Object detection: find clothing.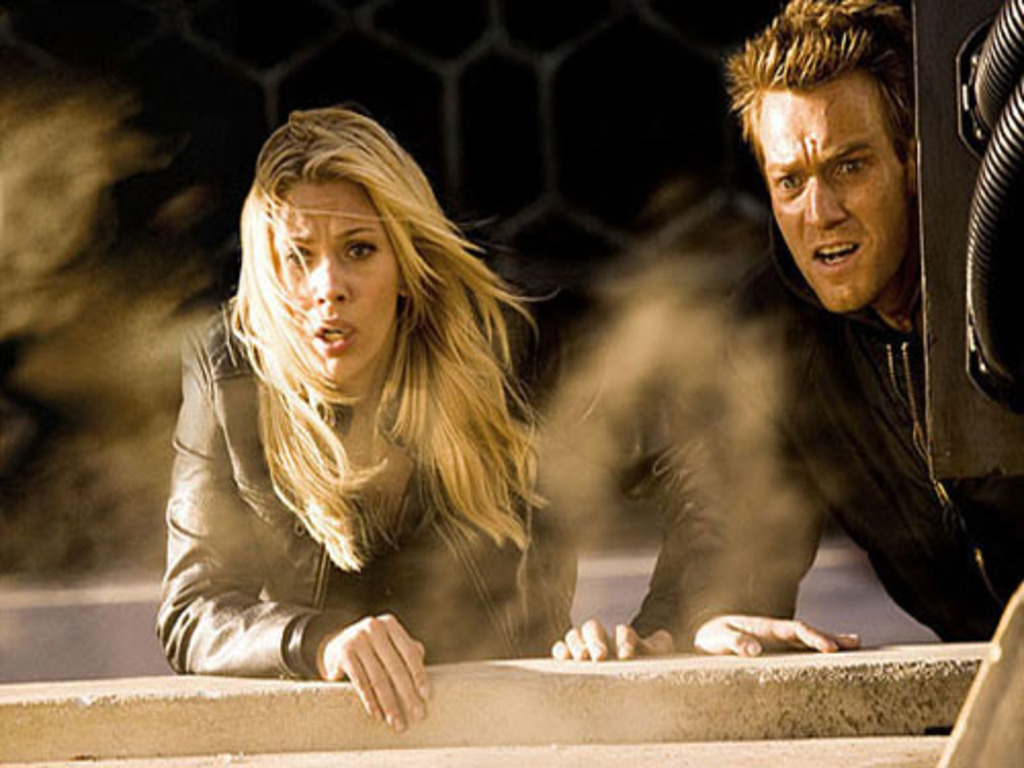
BBox(633, 242, 1022, 651).
